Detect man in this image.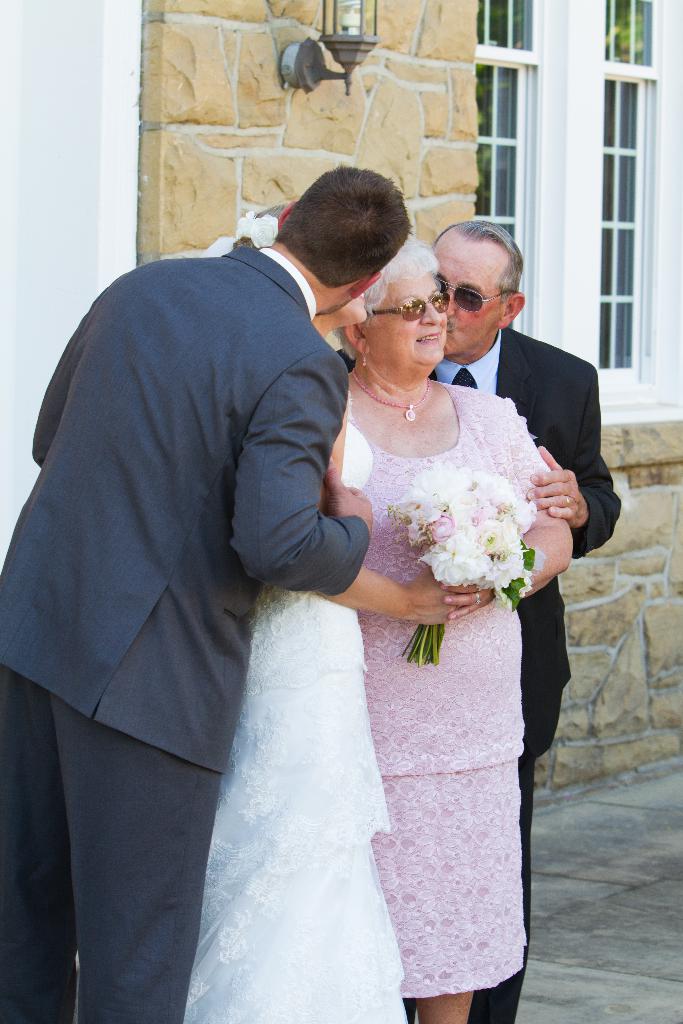
Detection: 0,152,380,1023.
